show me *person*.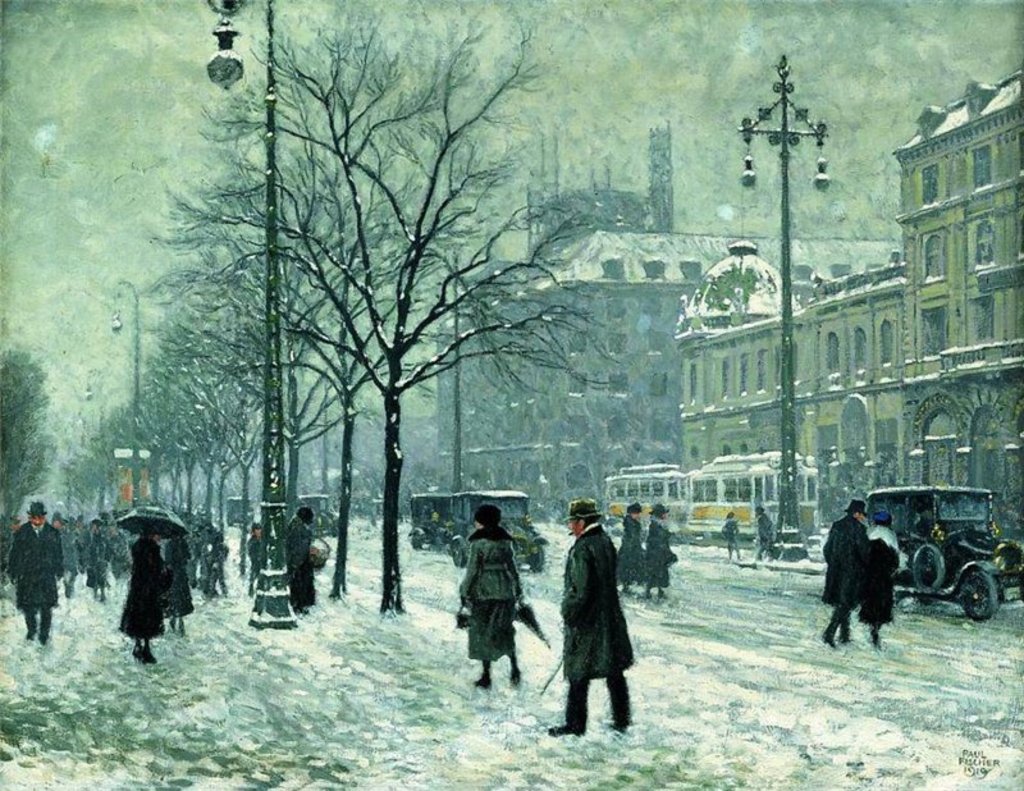
*person* is here: [860, 516, 893, 641].
